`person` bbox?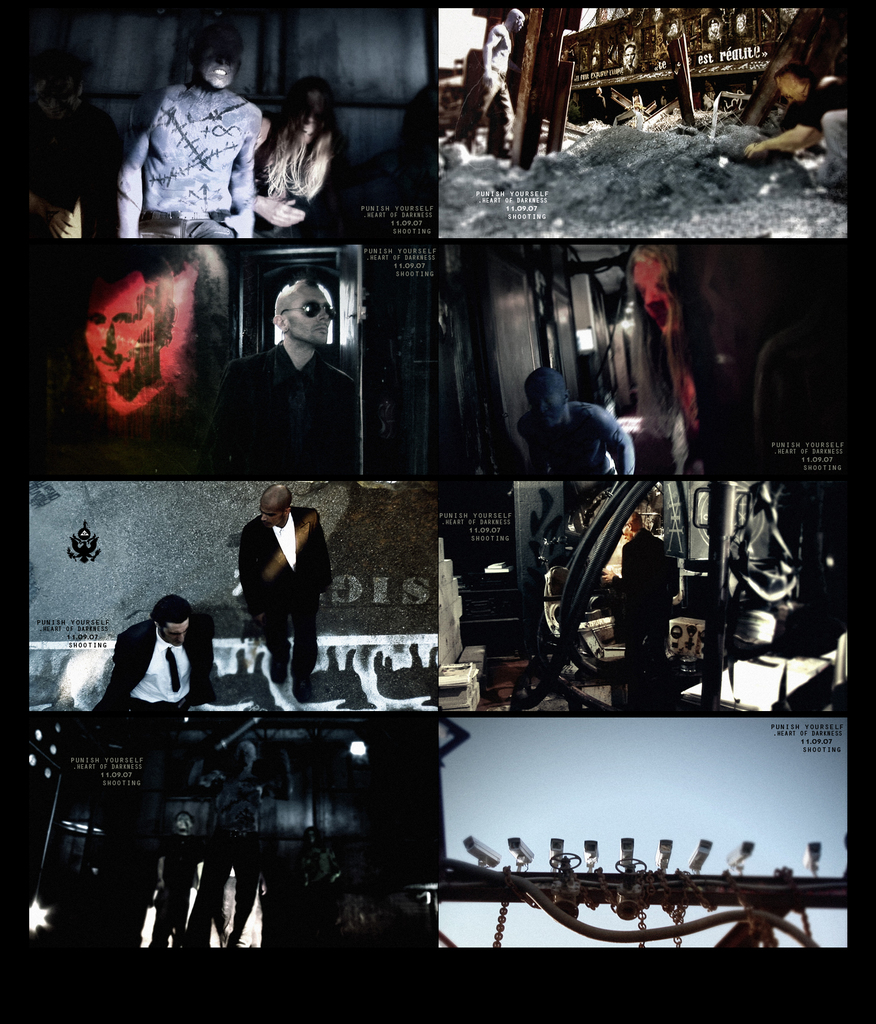
rect(599, 512, 667, 732)
